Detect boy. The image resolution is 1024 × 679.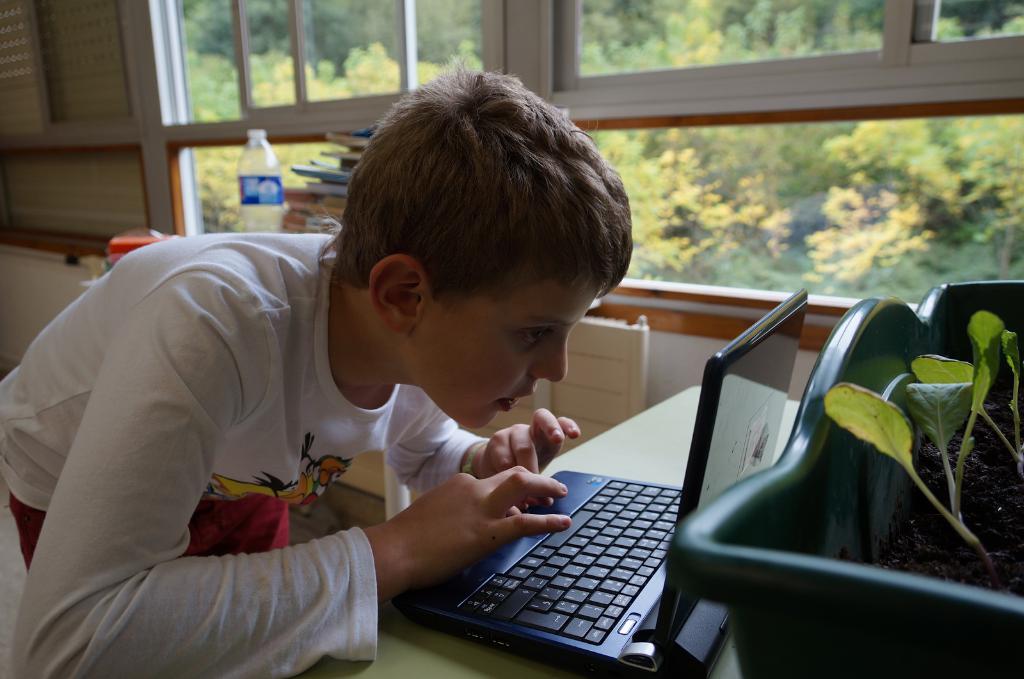
<region>0, 54, 632, 678</region>.
